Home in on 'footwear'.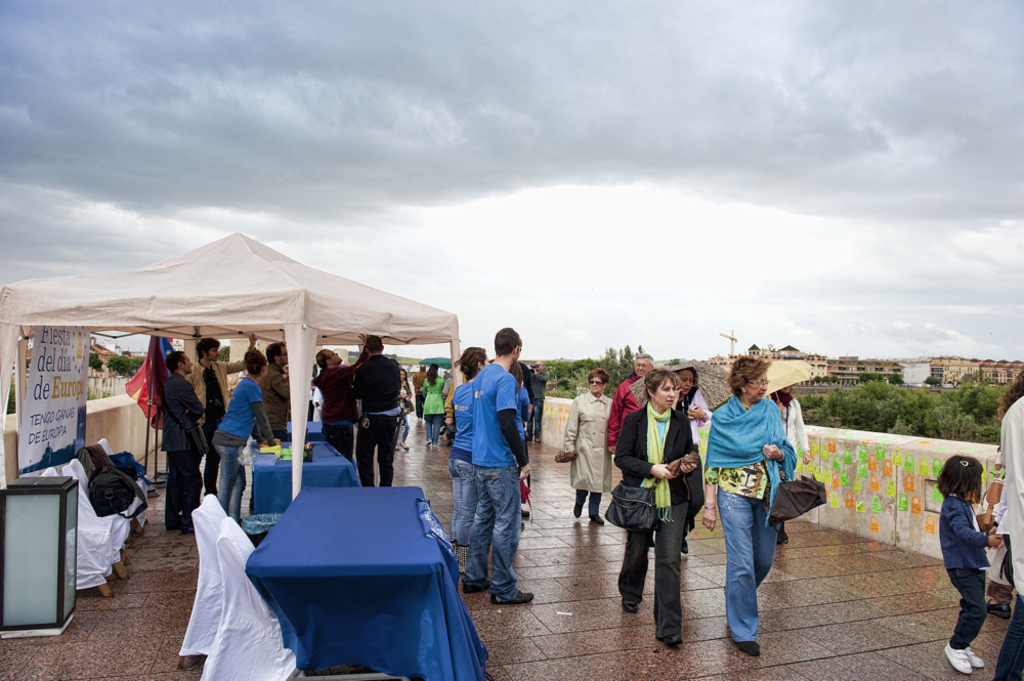
Homed in at l=945, t=645, r=973, b=676.
